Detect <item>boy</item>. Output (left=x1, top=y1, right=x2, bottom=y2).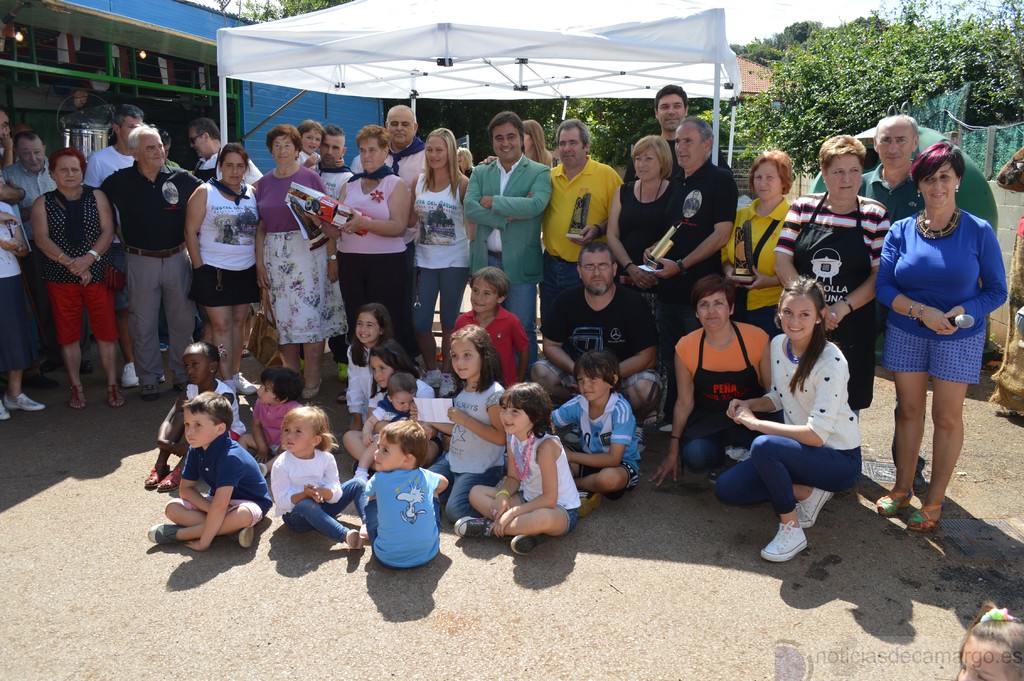
(left=237, top=370, right=306, bottom=480).
